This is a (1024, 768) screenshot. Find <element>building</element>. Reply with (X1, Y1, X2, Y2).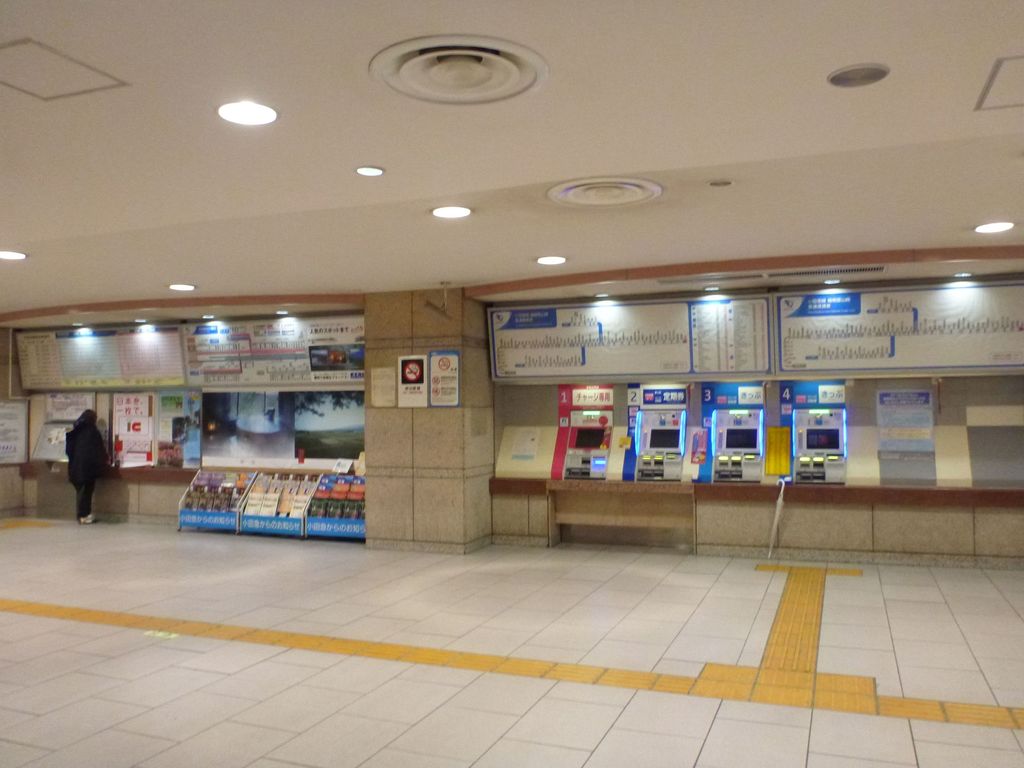
(0, 0, 1023, 767).
